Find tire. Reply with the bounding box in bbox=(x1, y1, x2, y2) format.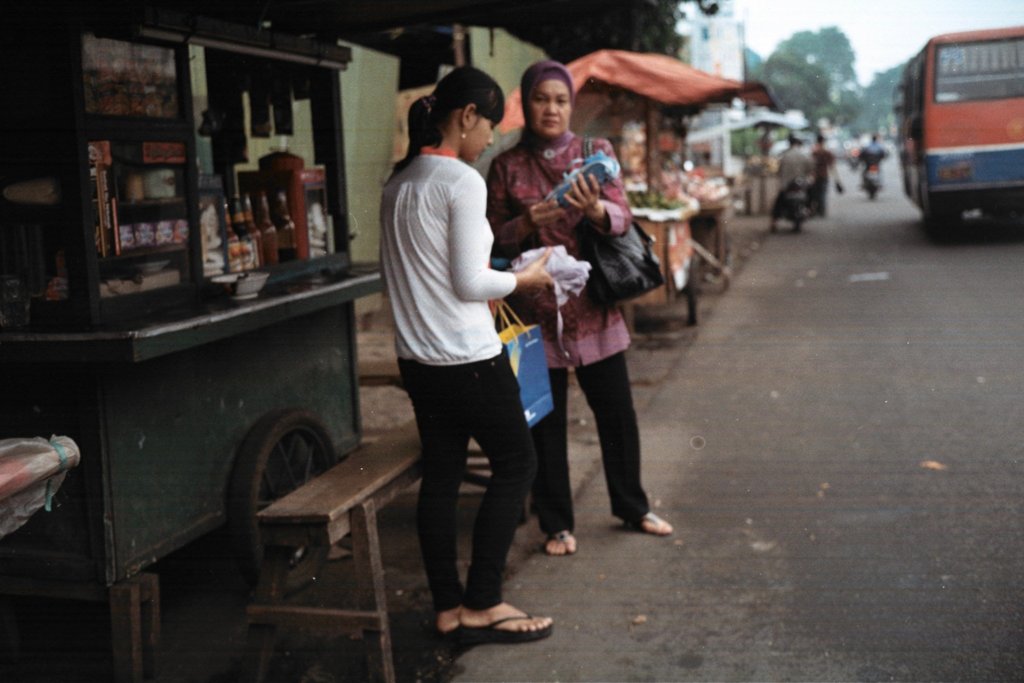
bbox=(867, 190, 879, 200).
